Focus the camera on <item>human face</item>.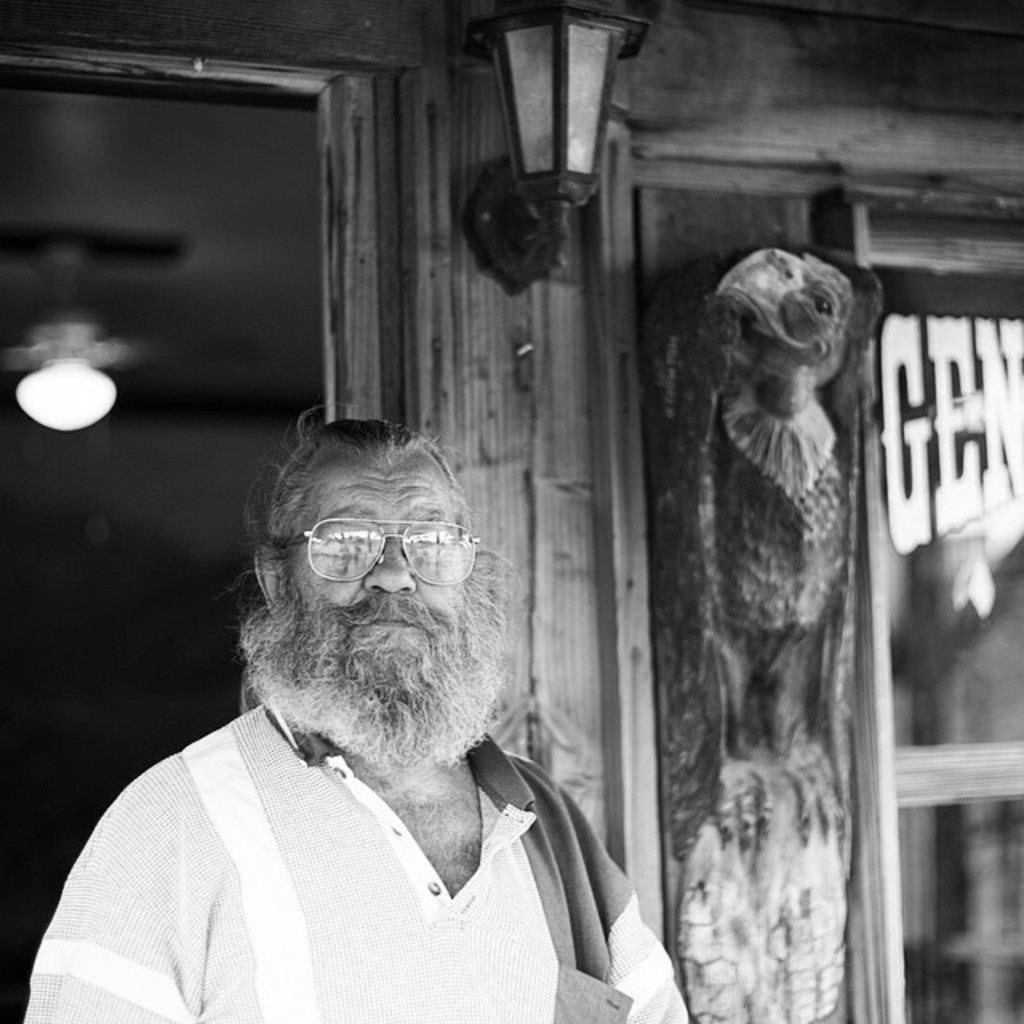
Focus region: x1=294, y1=450, x2=466, y2=651.
